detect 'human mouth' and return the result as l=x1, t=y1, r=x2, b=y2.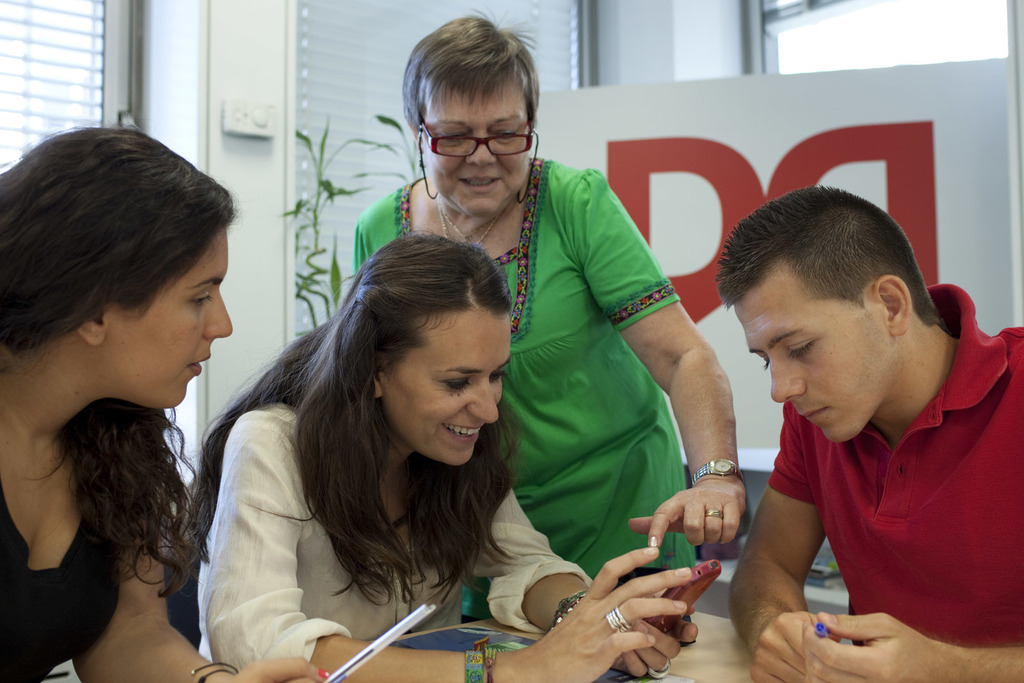
l=456, t=174, r=502, b=194.
